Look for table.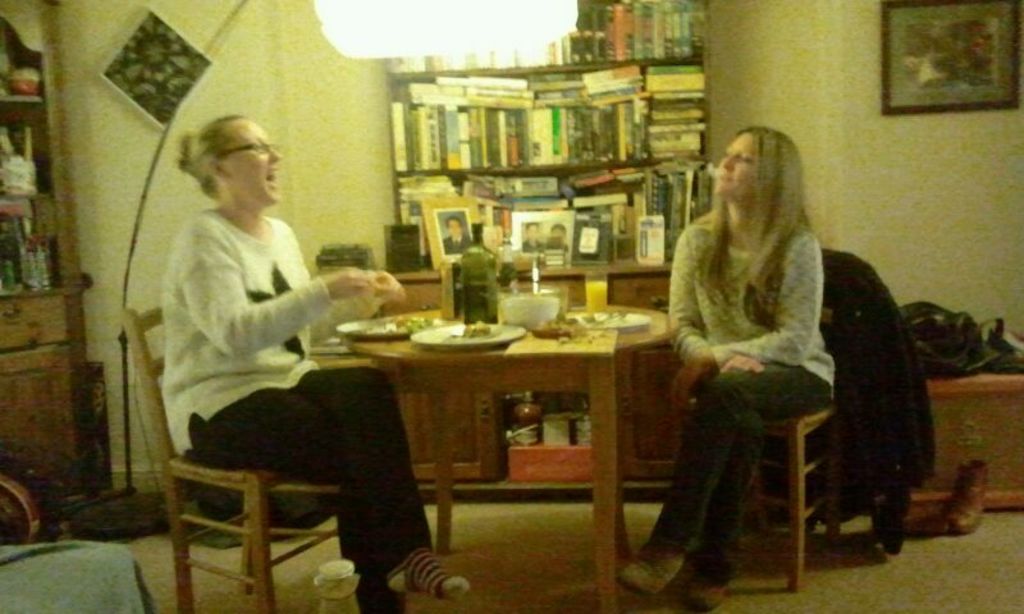
Found: 320/297/675/550.
